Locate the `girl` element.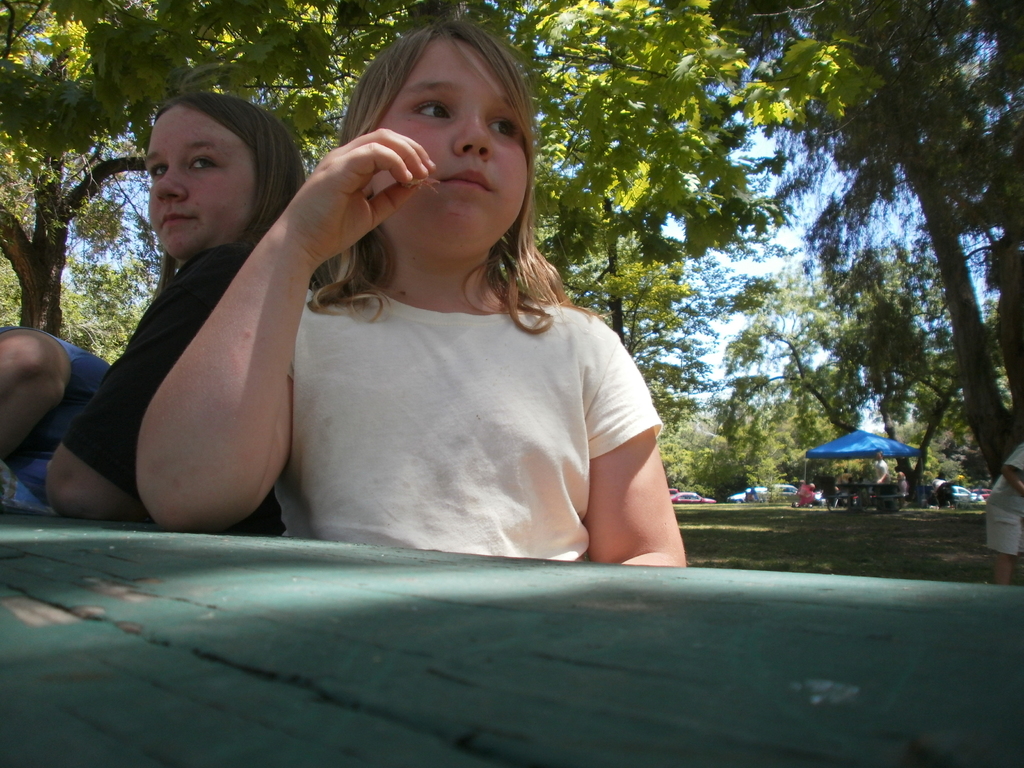
Element bbox: BBox(43, 93, 340, 534).
